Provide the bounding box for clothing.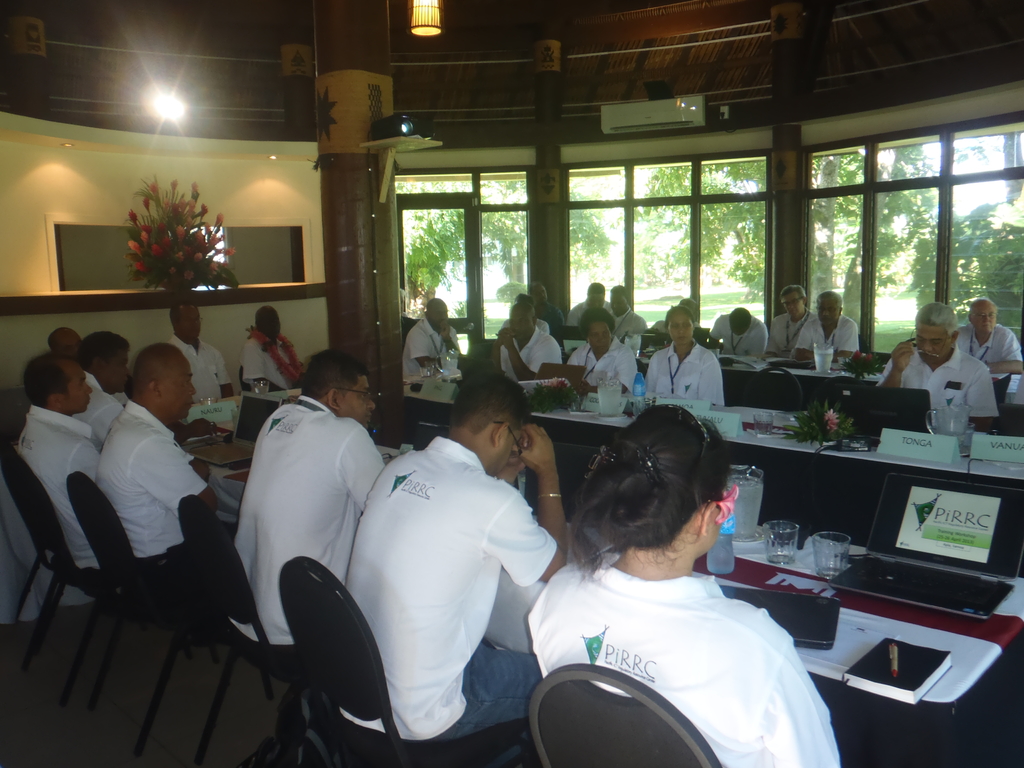
[246, 335, 292, 401].
